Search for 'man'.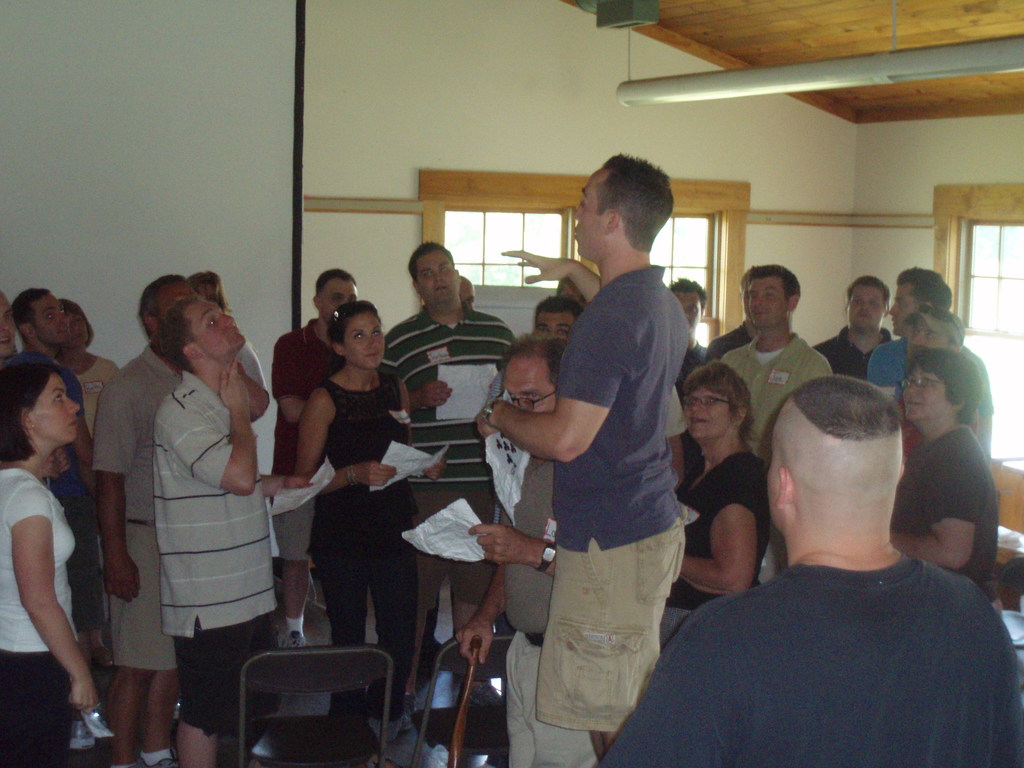
Found at 647,371,1020,765.
